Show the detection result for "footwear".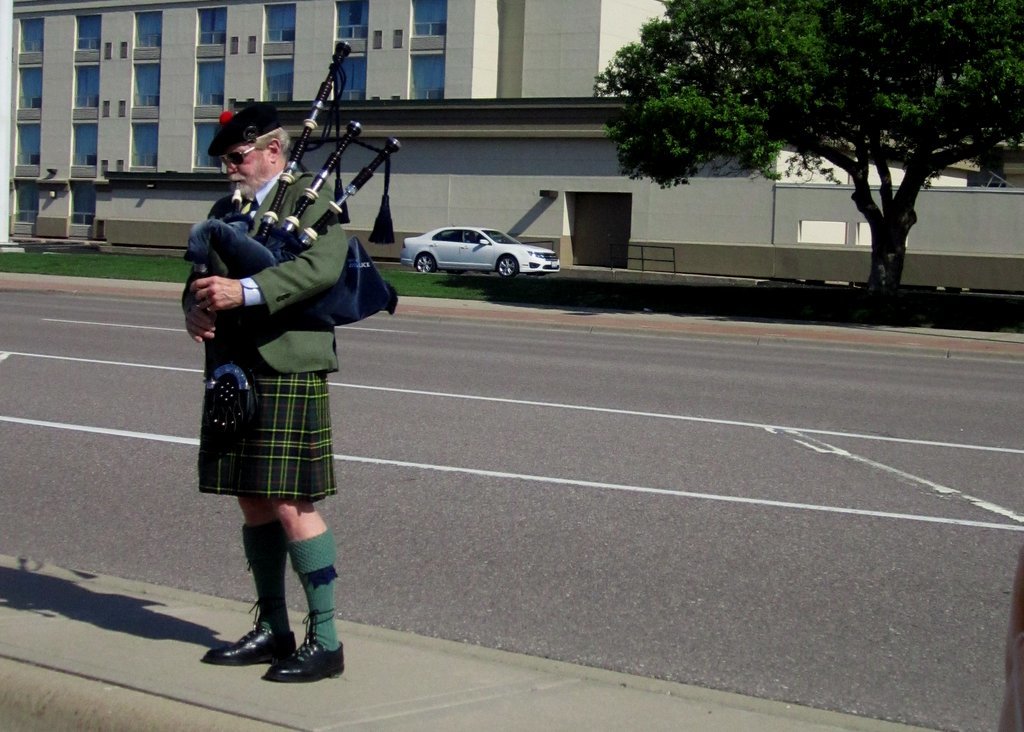
{"x1": 161, "y1": 523, "x2": 264, "y2": 666}.
